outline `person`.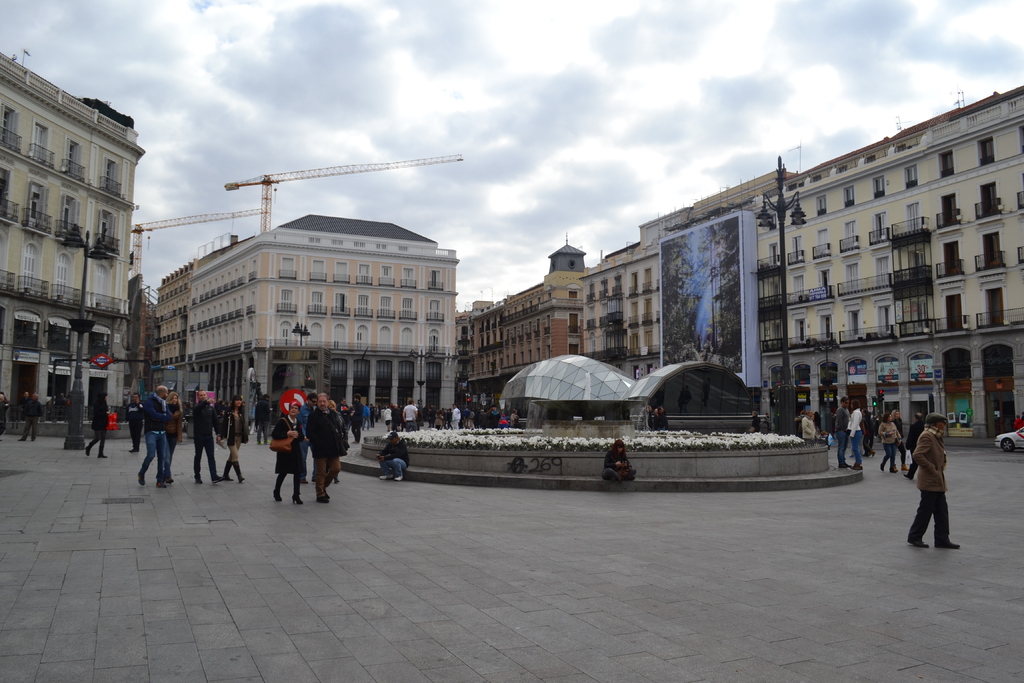
Outline: bbox(904, 413, 930, 477).
